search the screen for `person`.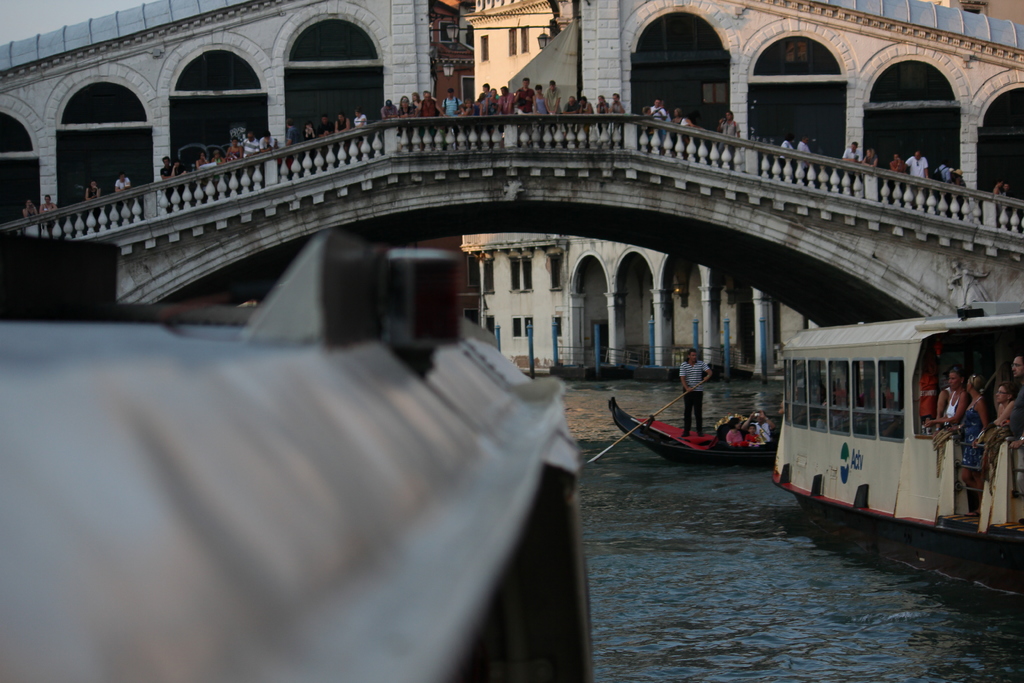
Found at BBox(888, 157, 913, 174).
